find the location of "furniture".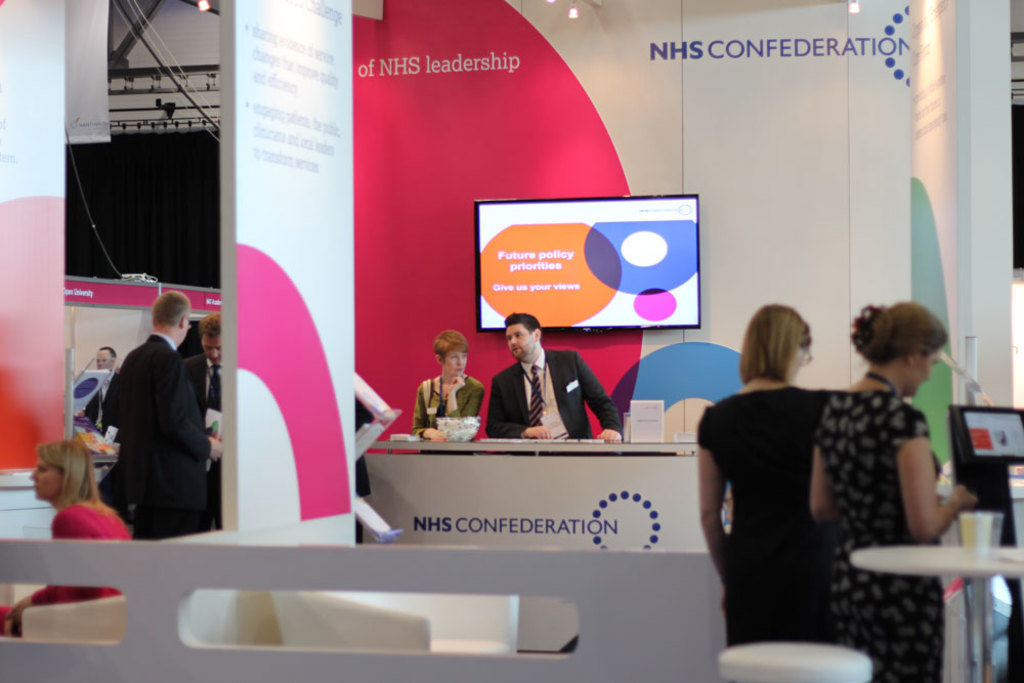
Location: [x1=361, y1=438, x2=734, y2=551].
